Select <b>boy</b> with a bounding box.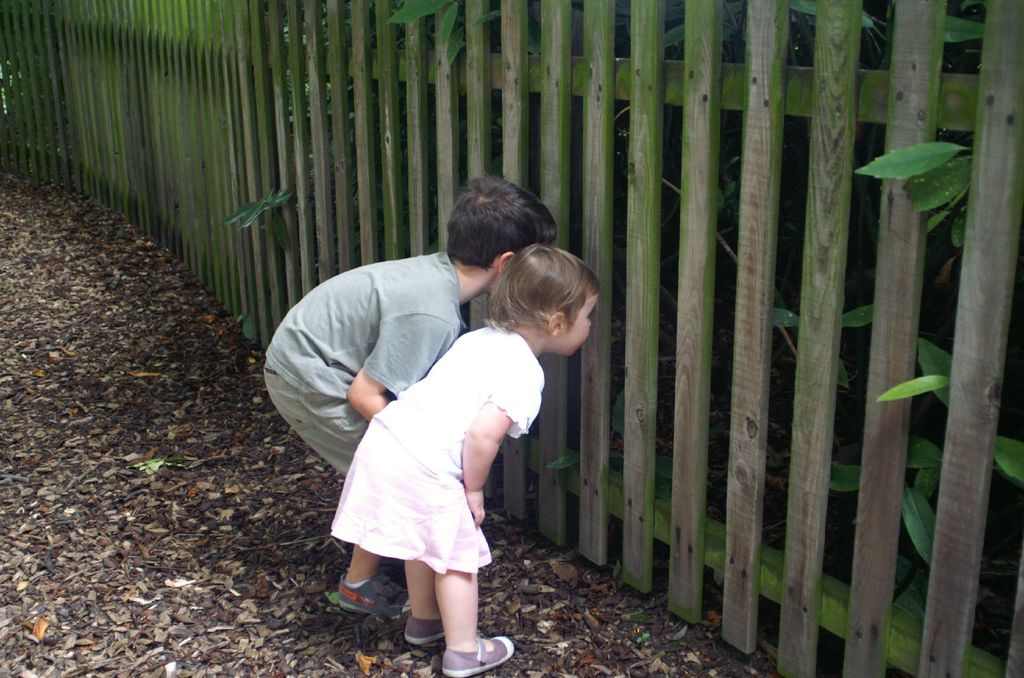
l=300, t=150, r=606, b=647.
